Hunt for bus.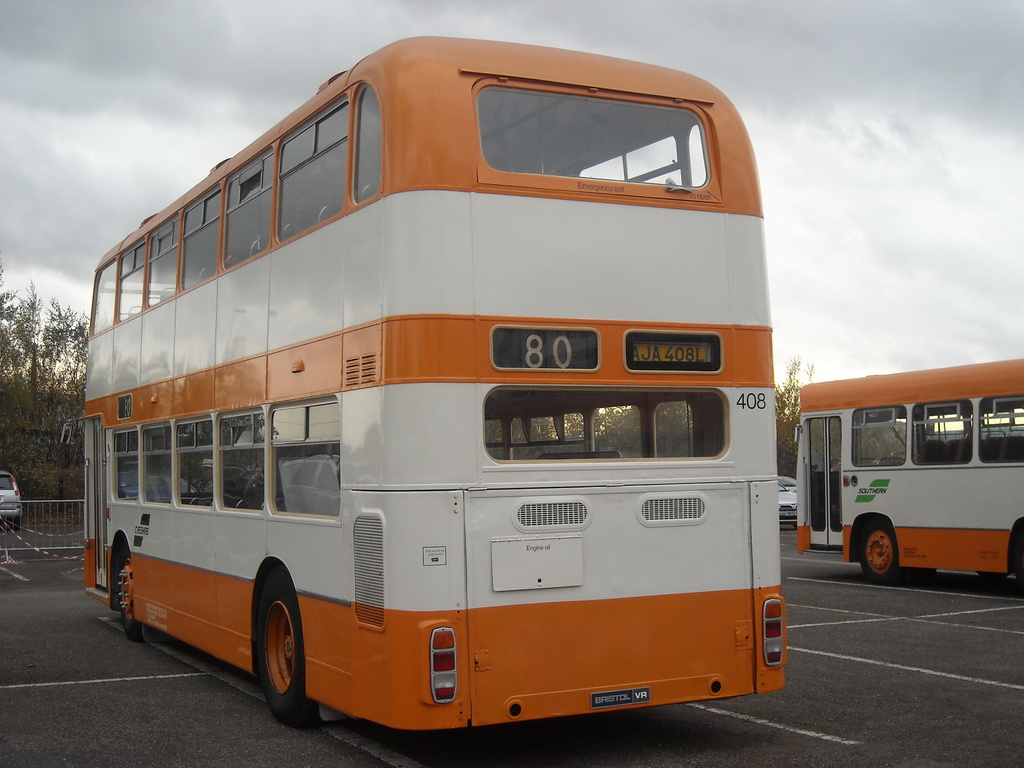
Hunted down at <bbox>63, 29, 788, 737</bbox>.
